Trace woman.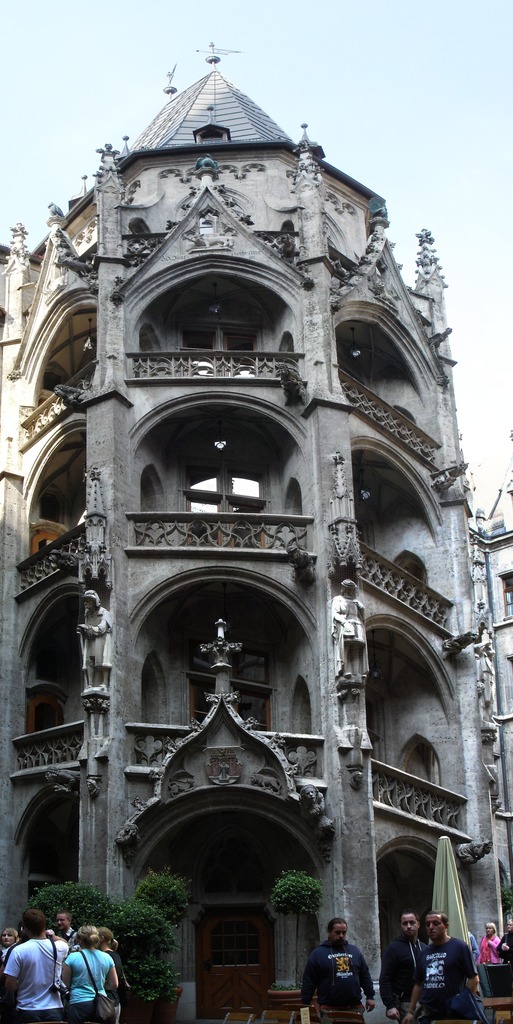
Traced to {"x1": 99, "y1": 926, "x2": 133, "y2": 1023}.
